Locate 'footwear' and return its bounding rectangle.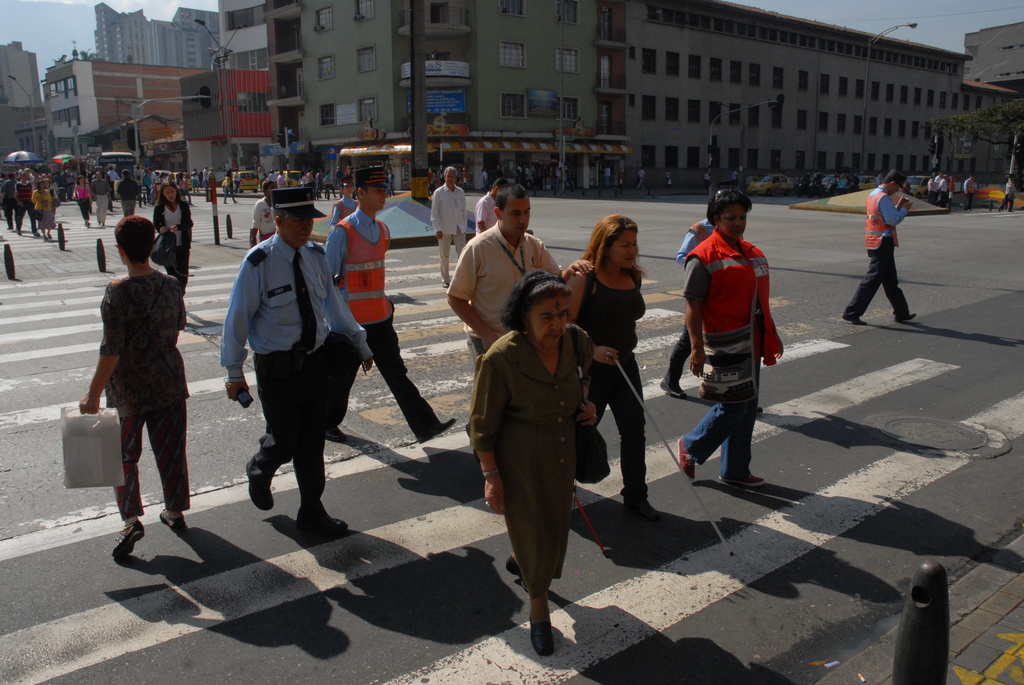
BBox(527, 608, 557, 657).
